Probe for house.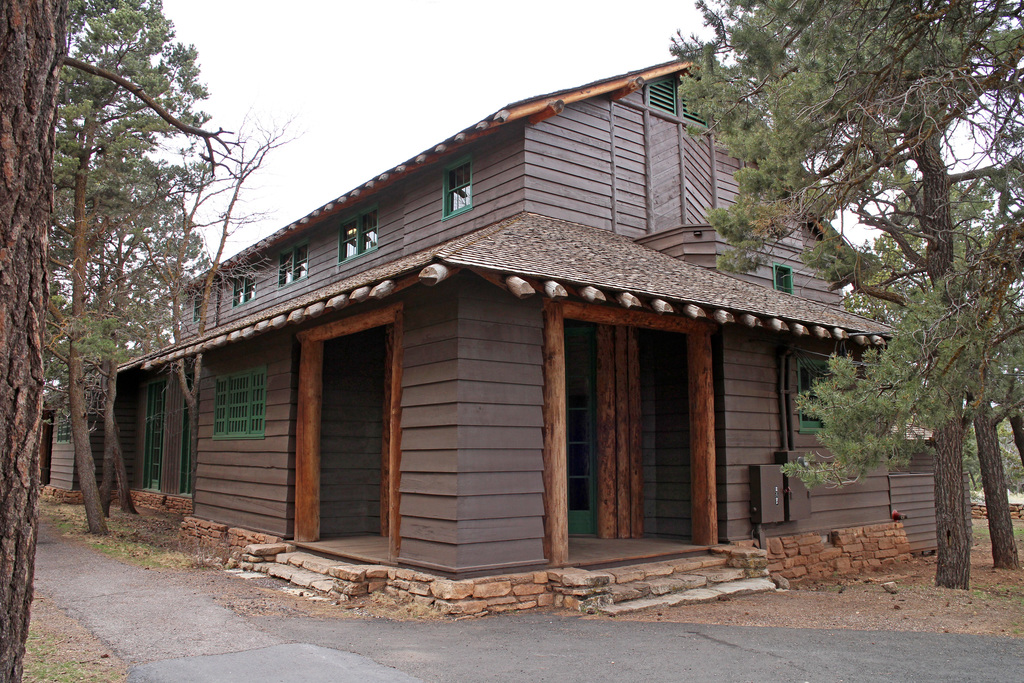
Probe result: Rect(108, 52, 969, 581).
